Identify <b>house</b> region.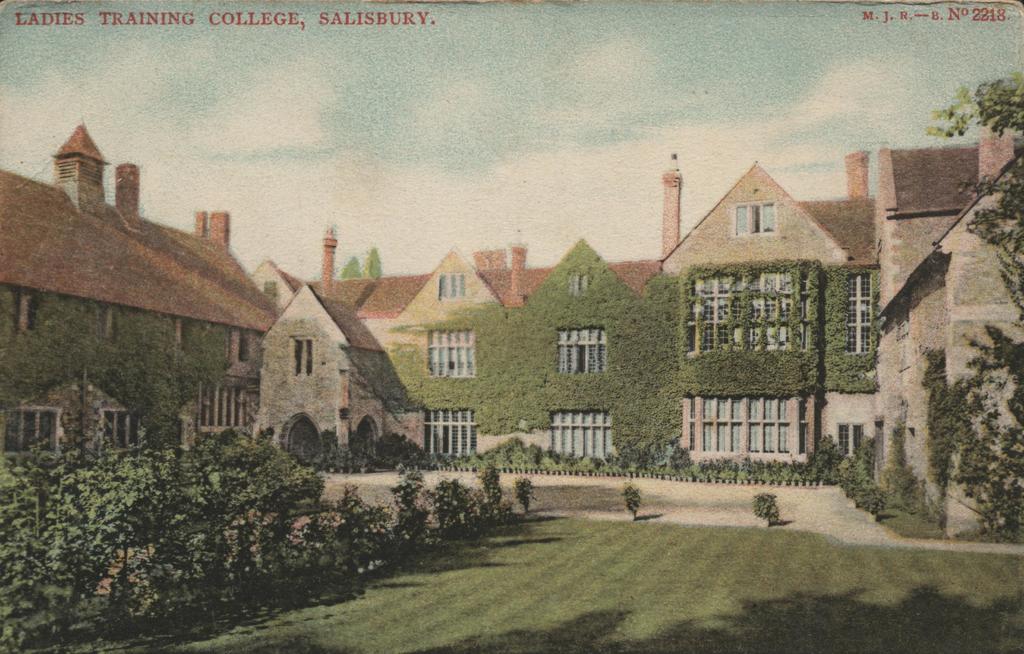
Region: {"x1": 14, "y1": 131, "x2": 310, "y2": 494}.
